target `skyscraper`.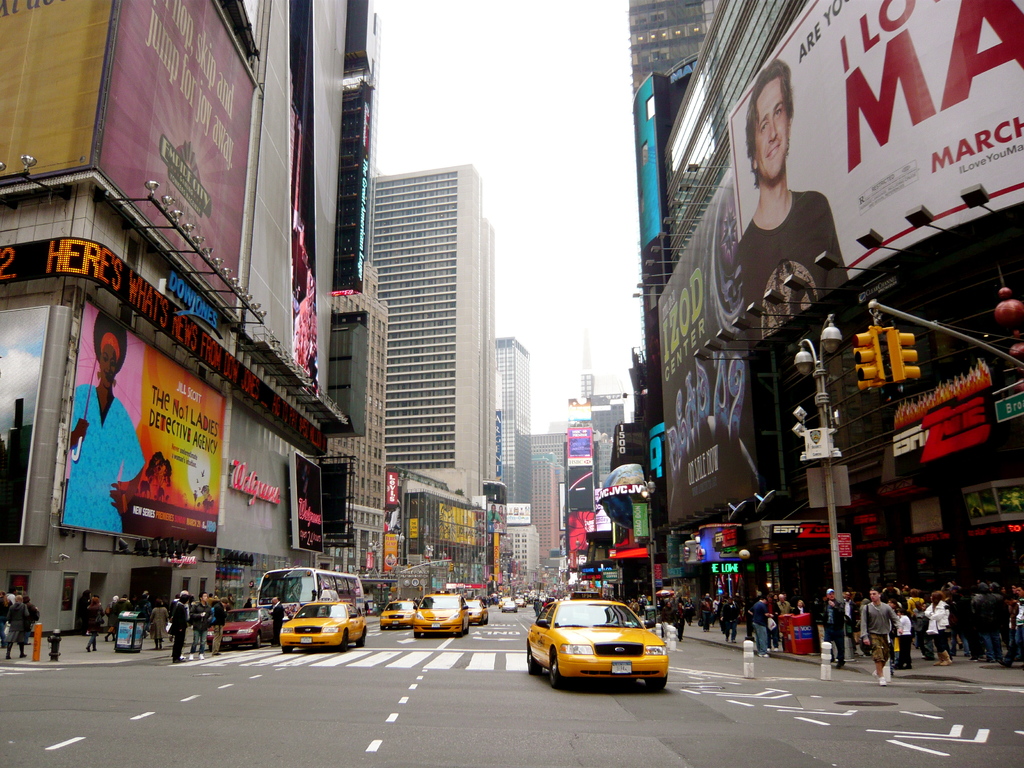
Target region: x1=368 y1=162 x2=501 y2=512.
